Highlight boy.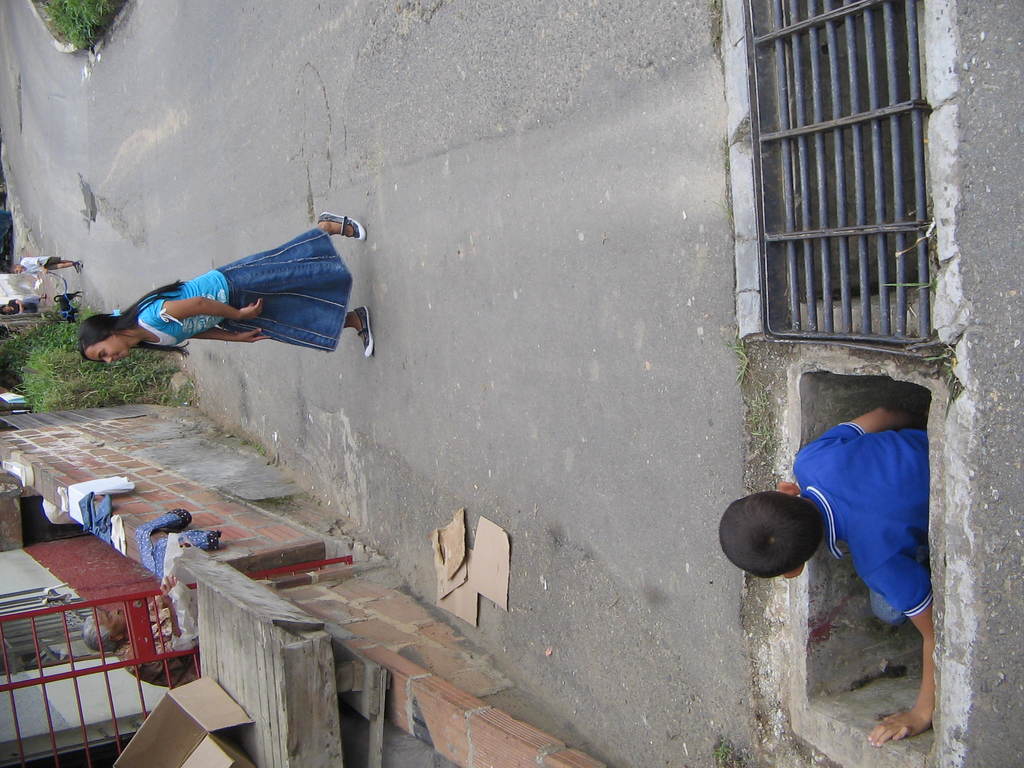
Highlighted region: x1=714, y1=398, x2=938, y2=755.
